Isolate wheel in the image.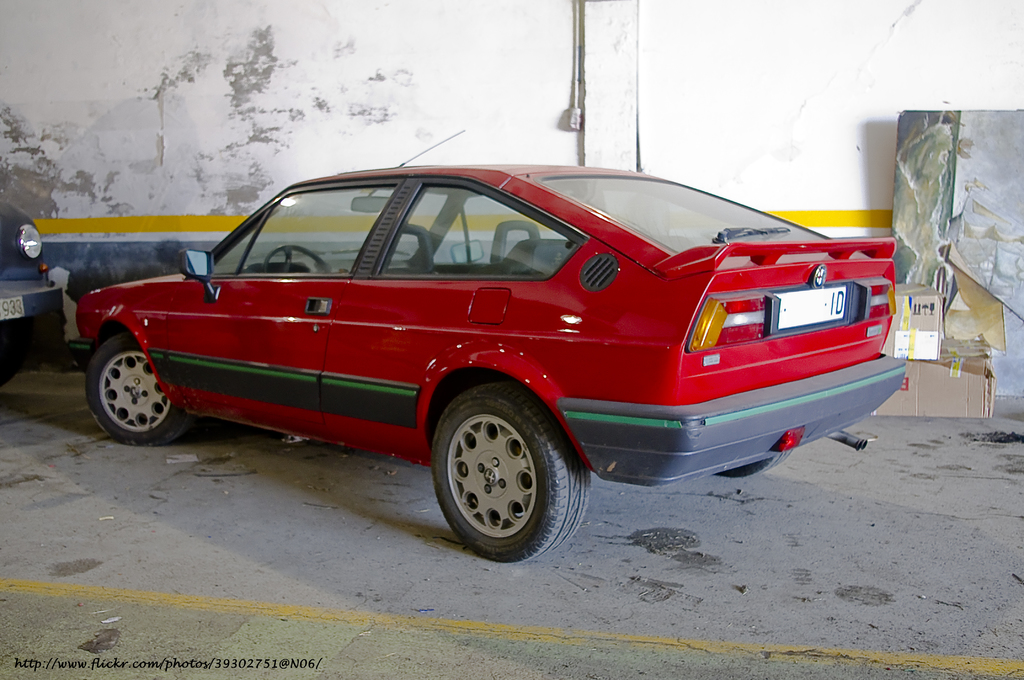
Isolated region: 714, 450, 793, 476.
